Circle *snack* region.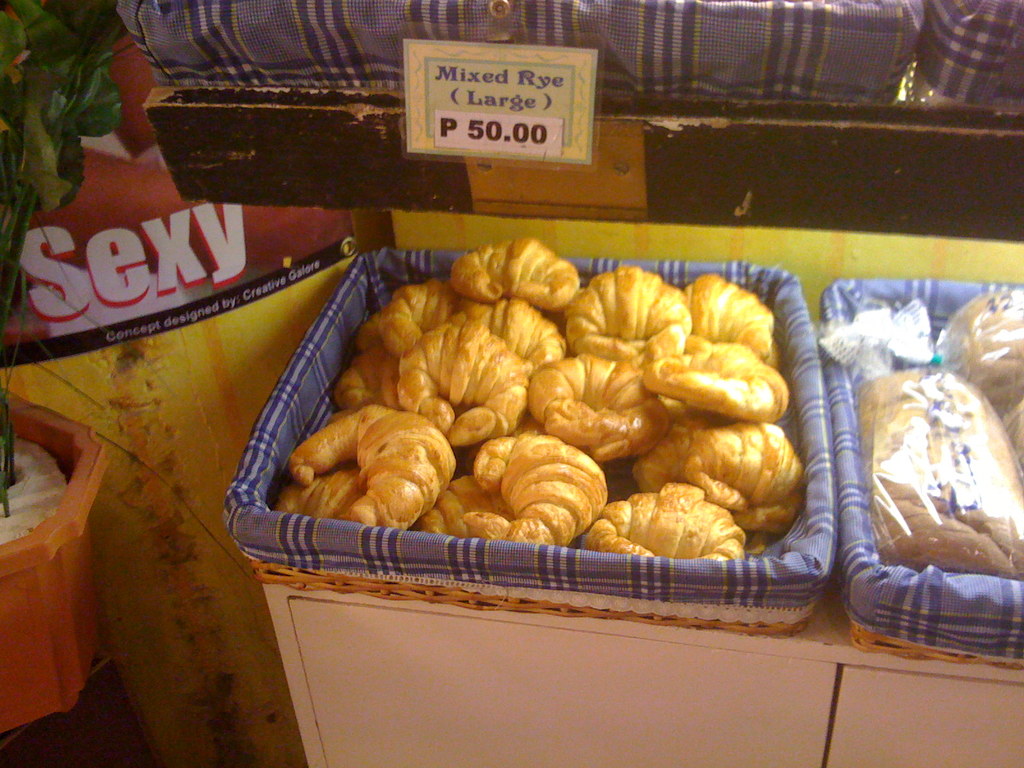
Region: {"left": 1002, "top": 400, "right": 1023, "bottom": 470}.
